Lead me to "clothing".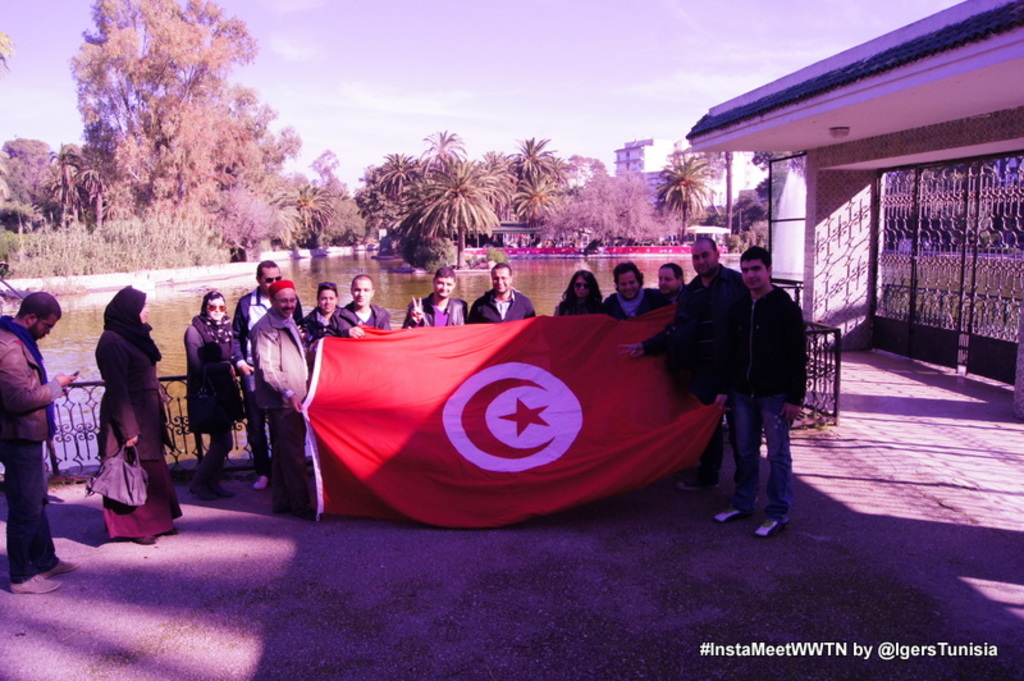
Lead to Rect(652, 265, 768, 469).
